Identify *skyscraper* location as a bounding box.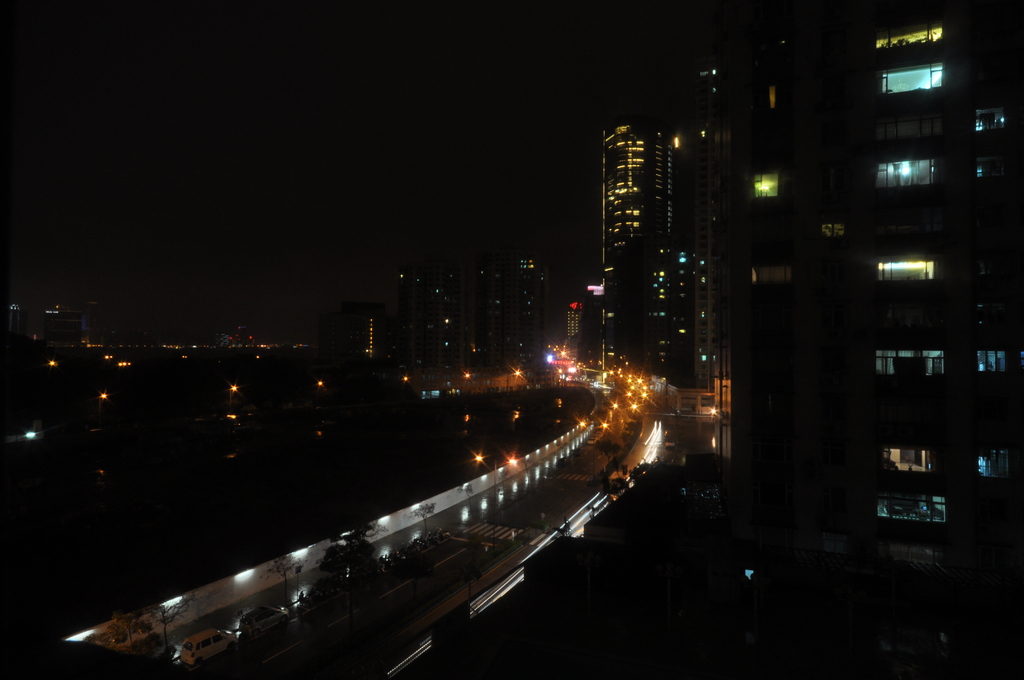
<bbox>595, 102, 716, 381</bbox>.
